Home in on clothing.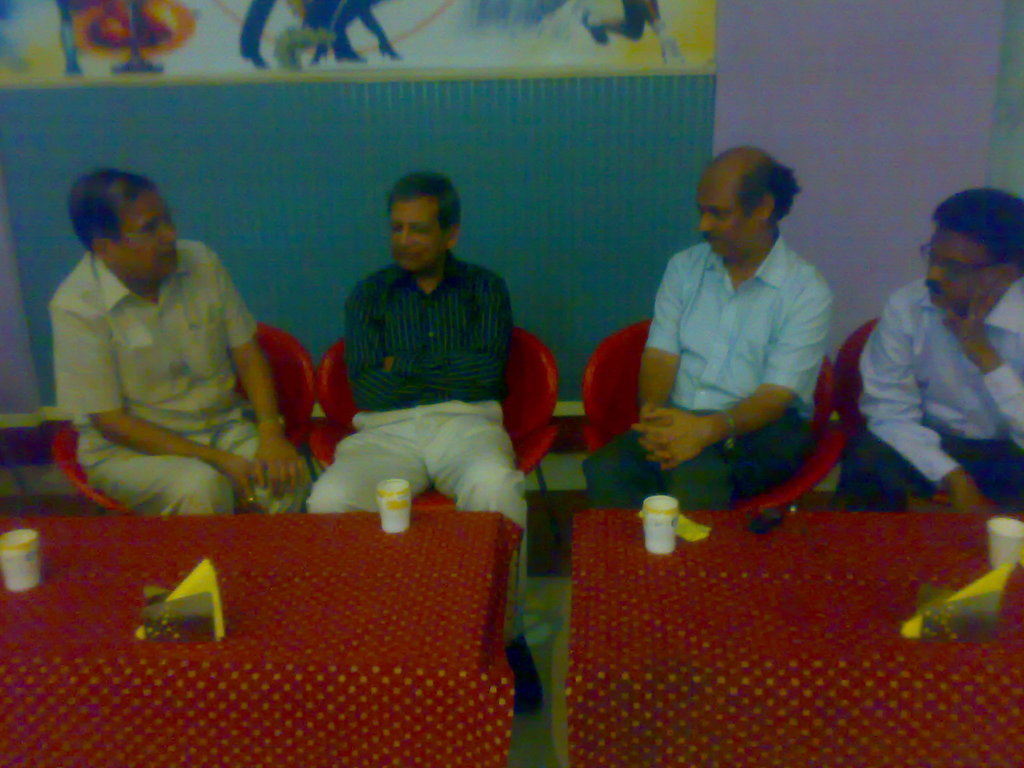
Homed in at pyautogui.locateOnScreen(51, 237, 308, 515).
